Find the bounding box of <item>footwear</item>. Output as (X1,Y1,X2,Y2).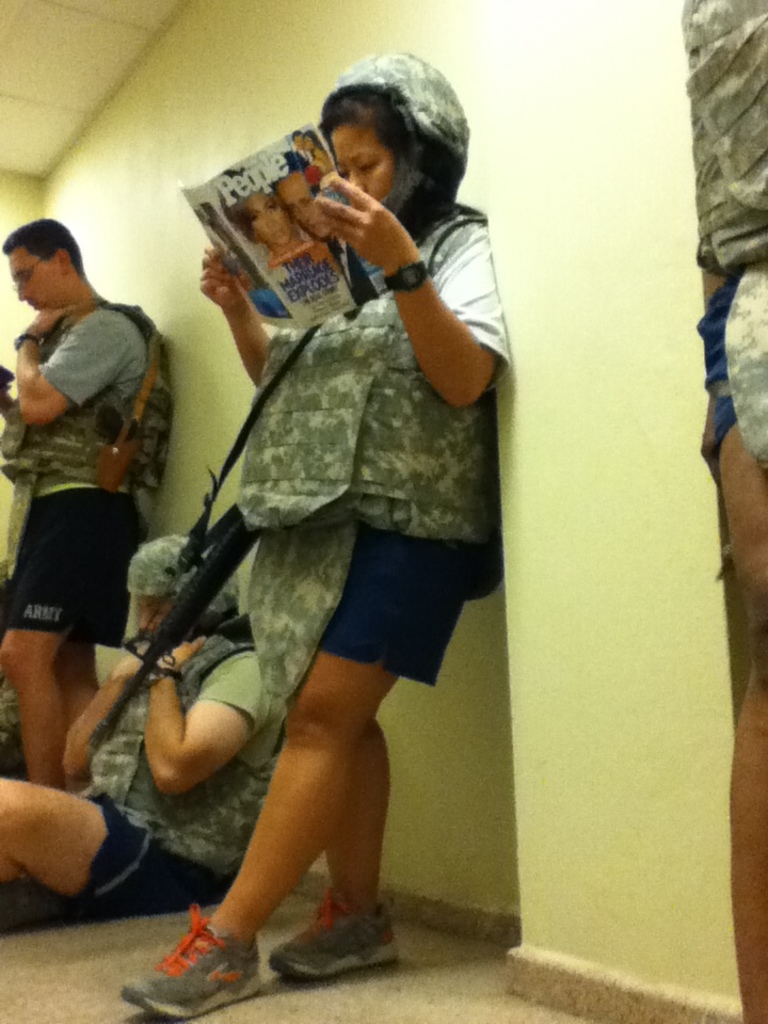
(143,923,250,999).
